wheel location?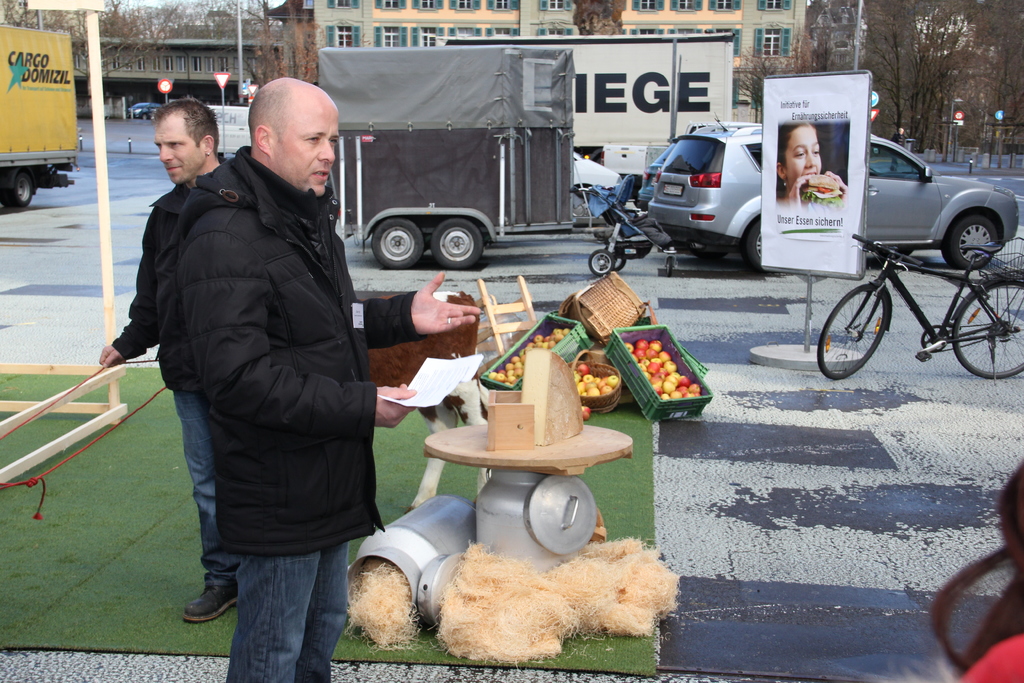
l=952, t=276, r=1023, b=377
